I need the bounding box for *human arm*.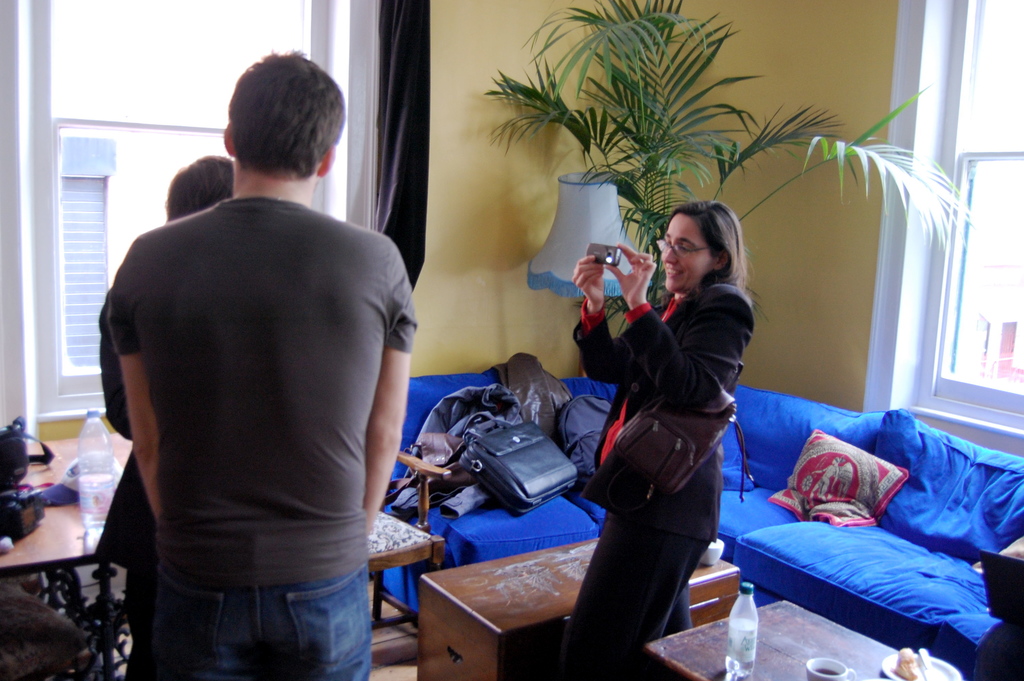
Here it is: 98/302/143/460.
